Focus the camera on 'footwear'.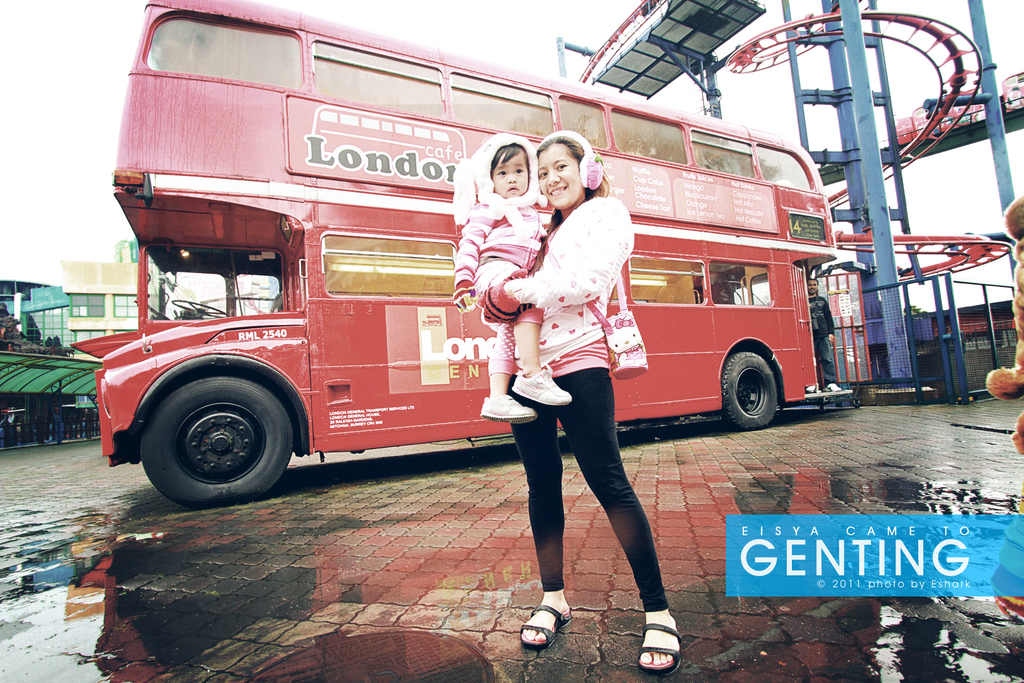
Focus region: rect(479, 395, 538, 420).
